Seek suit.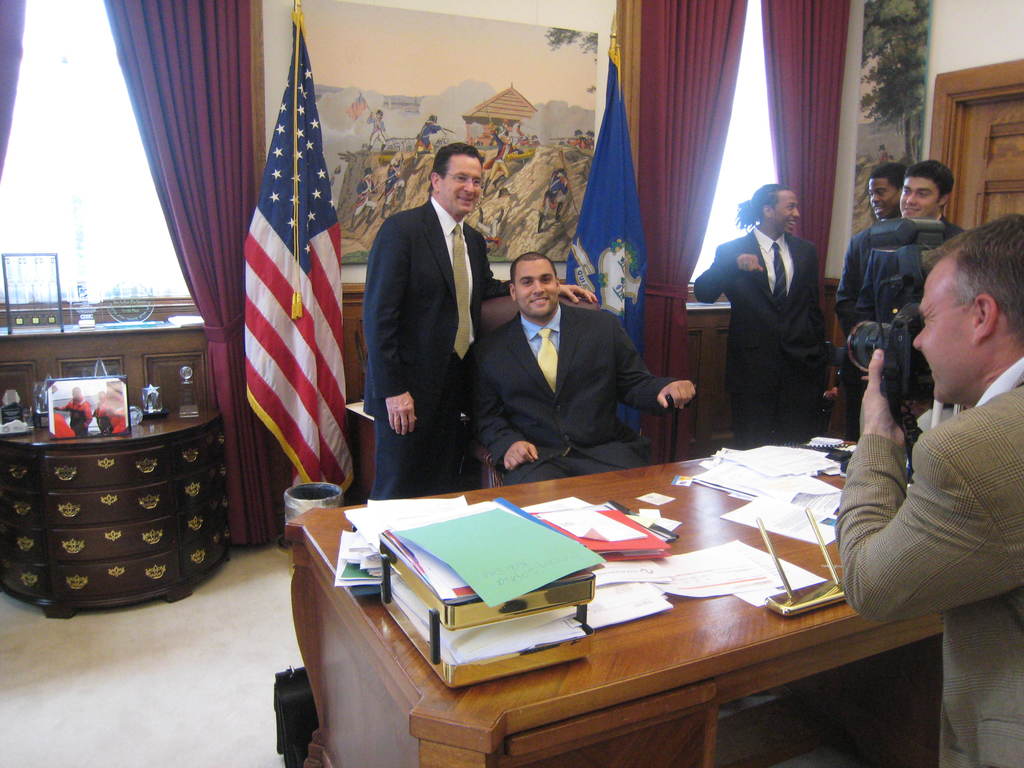
(x1=461, y1=303, x2=673, y2=487).
